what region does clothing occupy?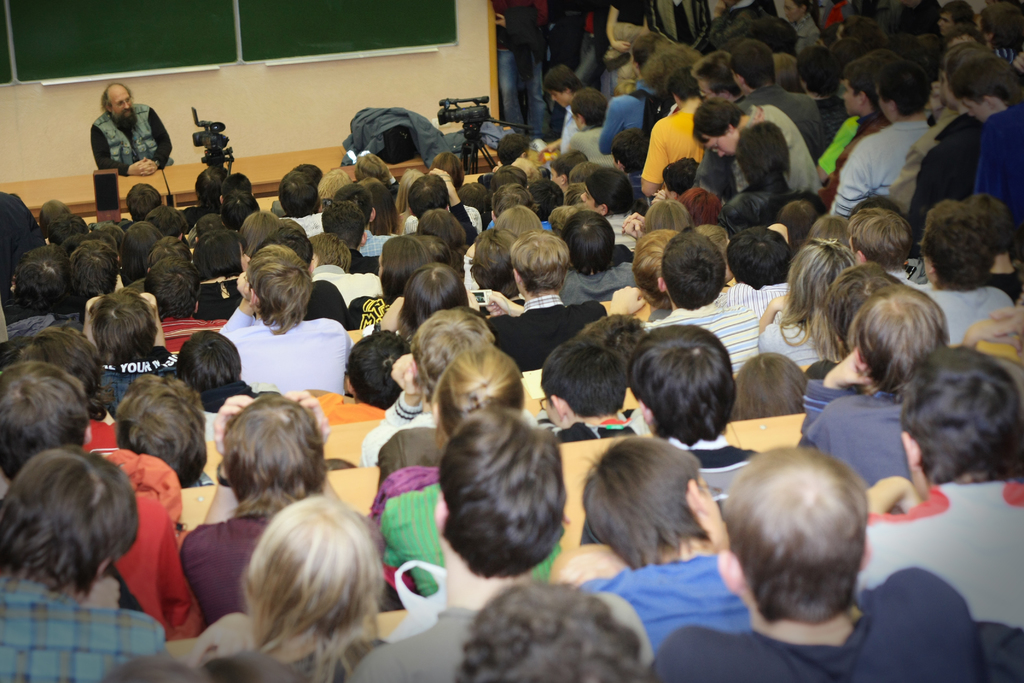
<bbox>360, 394, 436, 465</bbox>.
